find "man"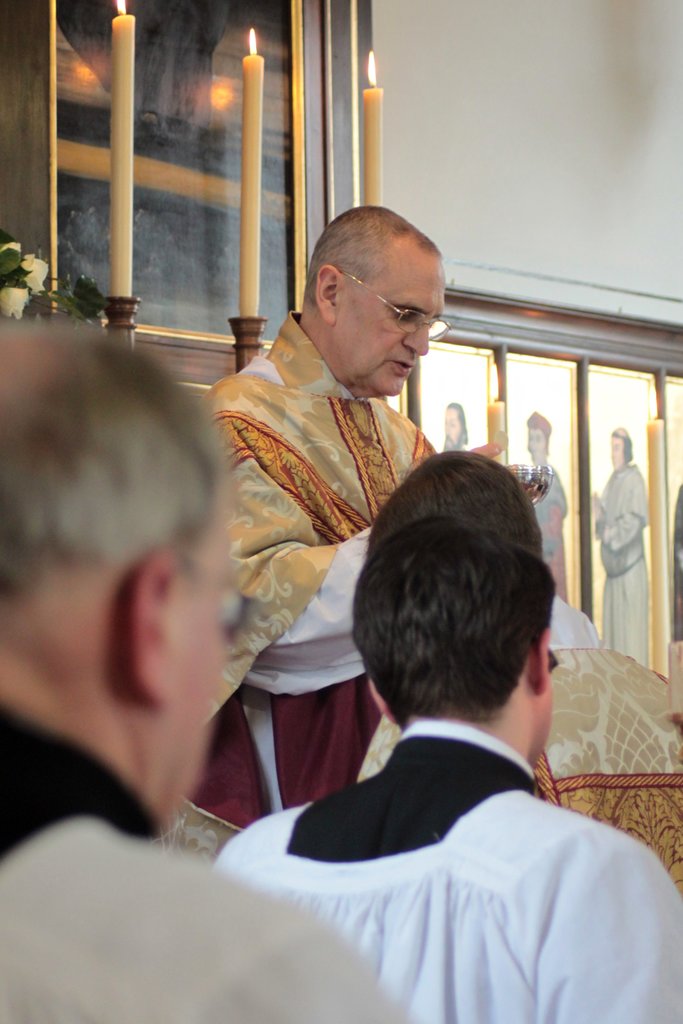
locate(351, 435, 682, 885)
